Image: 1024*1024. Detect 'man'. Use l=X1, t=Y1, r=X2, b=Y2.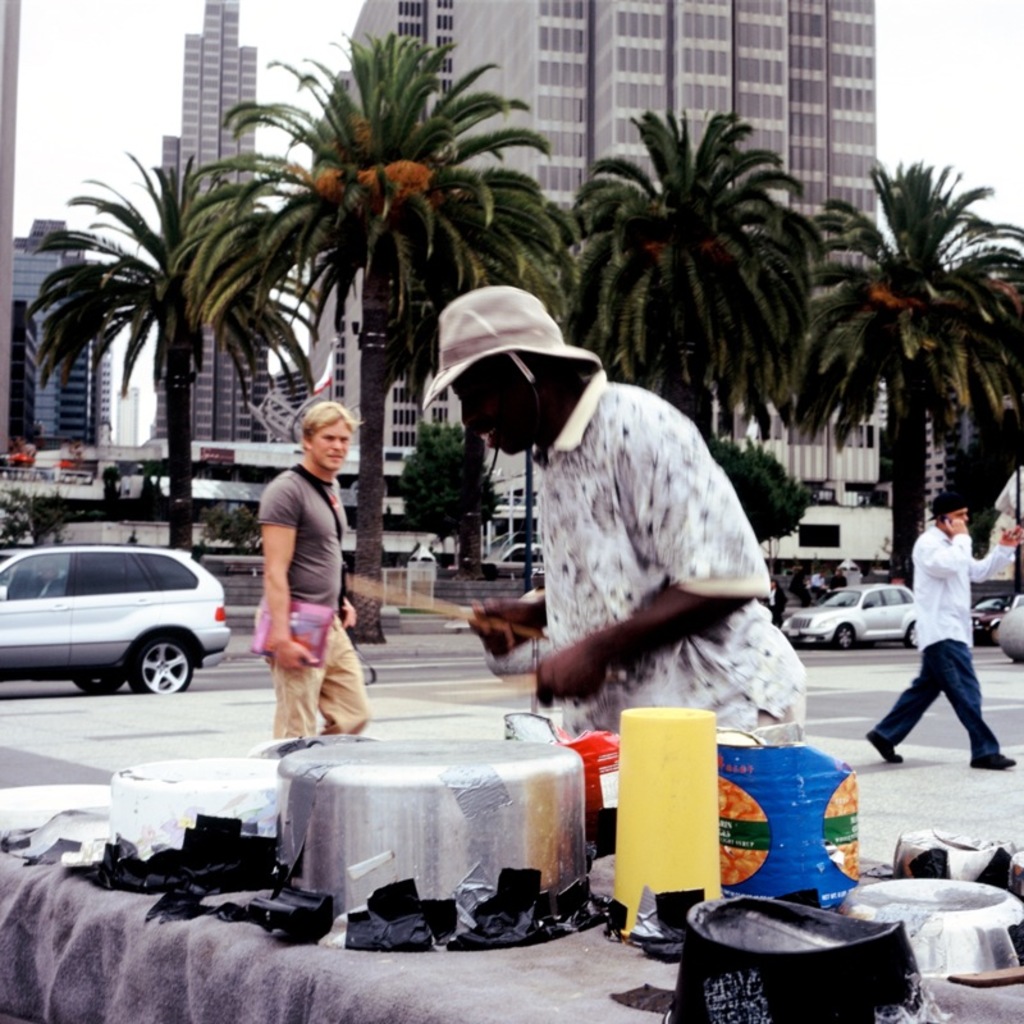
l=236, t=403, r=370, b=760.
